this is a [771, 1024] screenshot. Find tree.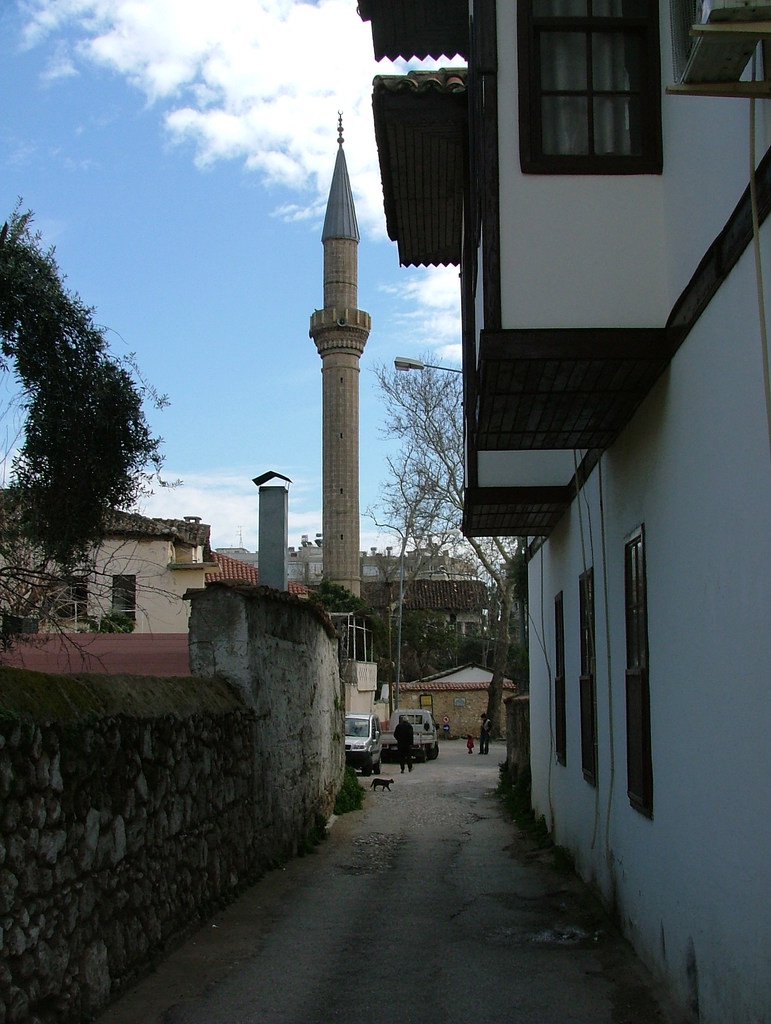
Bounding box: bbox=(364, 360, 526, 741).
